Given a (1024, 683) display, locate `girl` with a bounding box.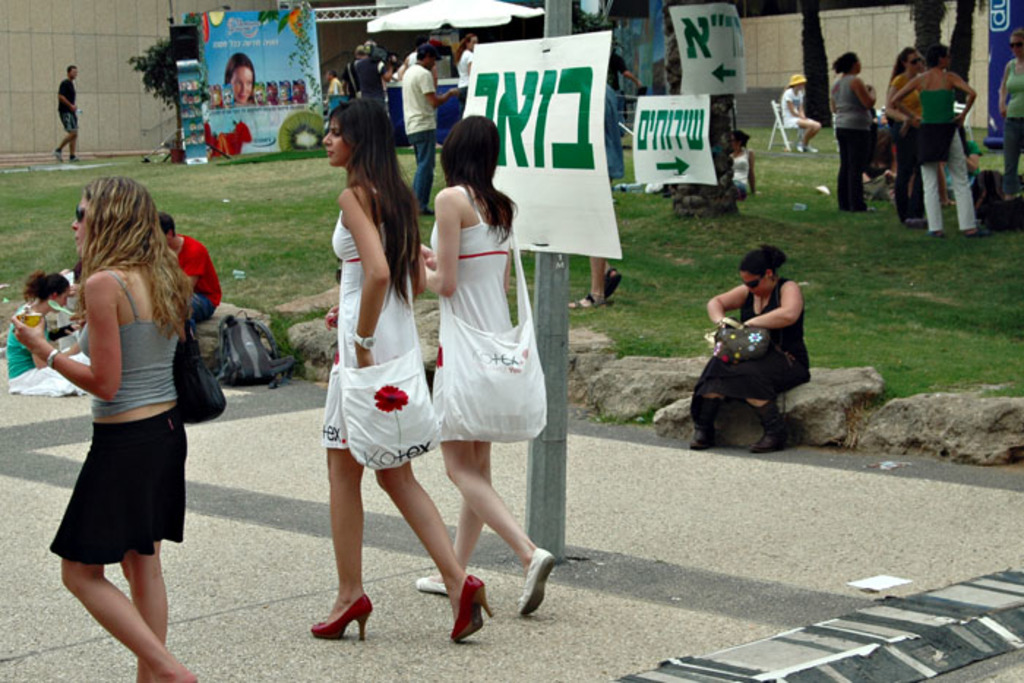
Located: left=787, top=73, right=822, bottom=158.
